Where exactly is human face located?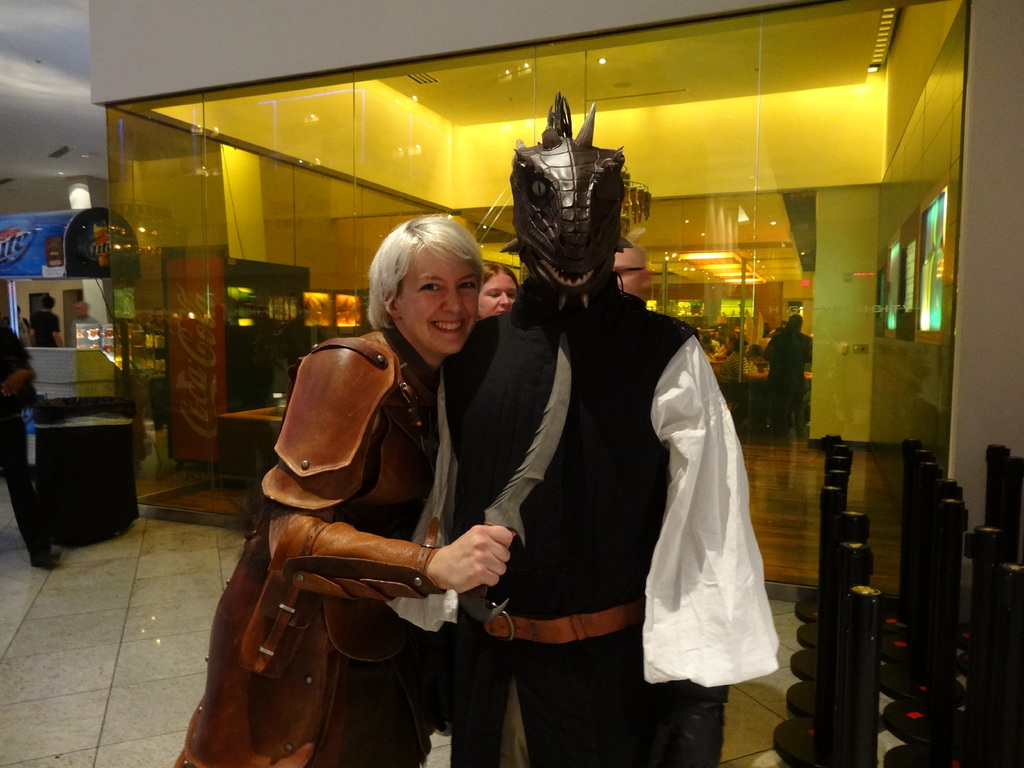
Its bounding box is detection(392, 246, 478, 356).
